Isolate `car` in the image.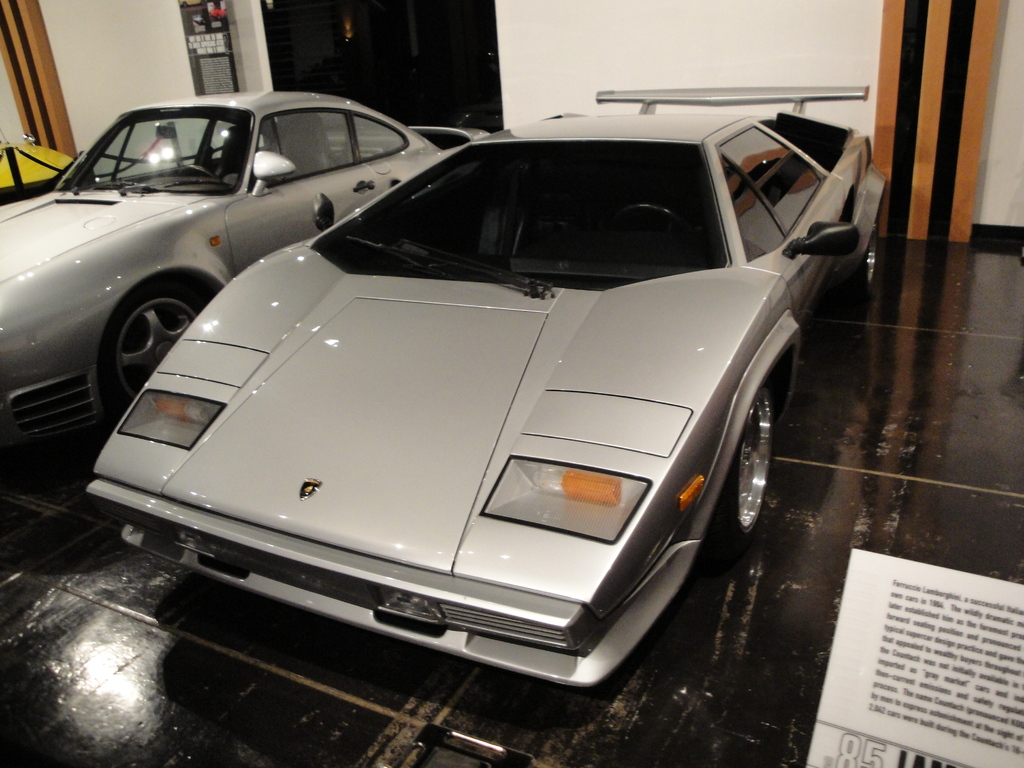
Isolated region: {"x1": 0, "y1": 129, "x2": 72, "y2": 190}.
